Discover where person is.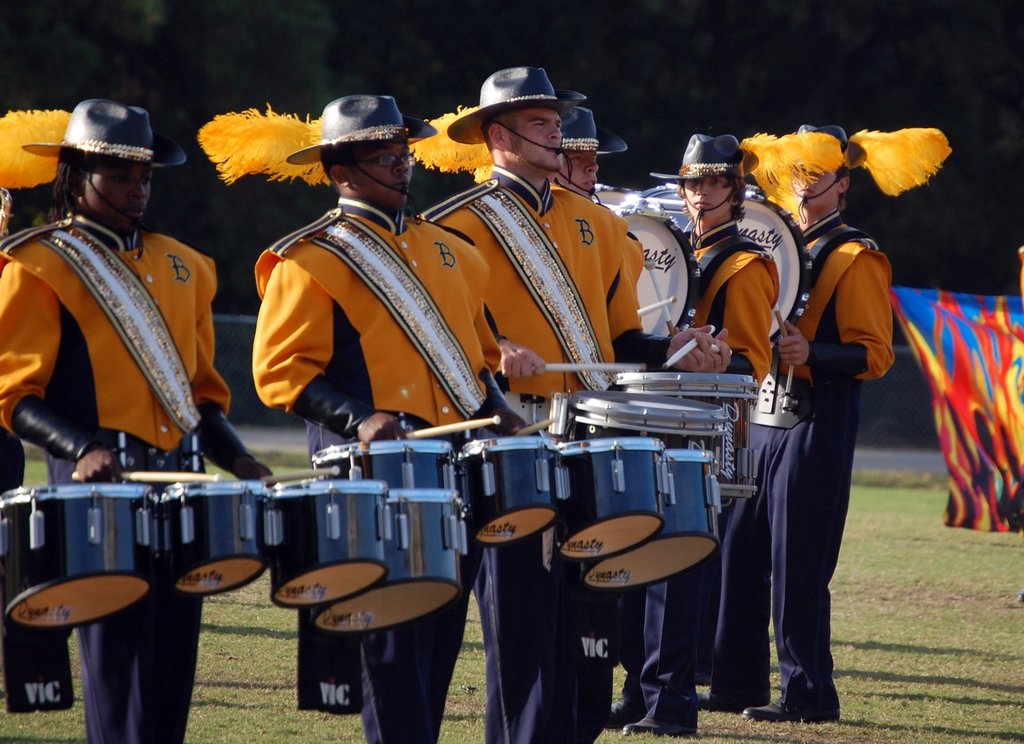
Discovered at bbox=[0, 100, 287, 740].
